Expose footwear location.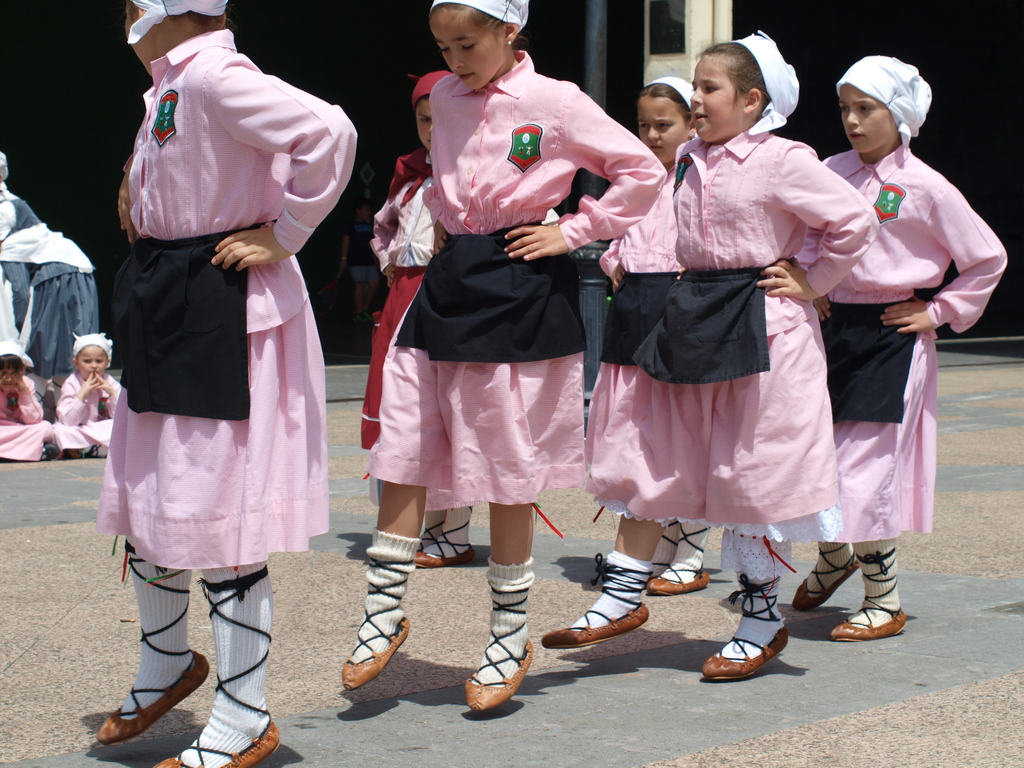
Exposed at {"x1": 792, "y1": 544, "x2": 856, "y2": 607}.
